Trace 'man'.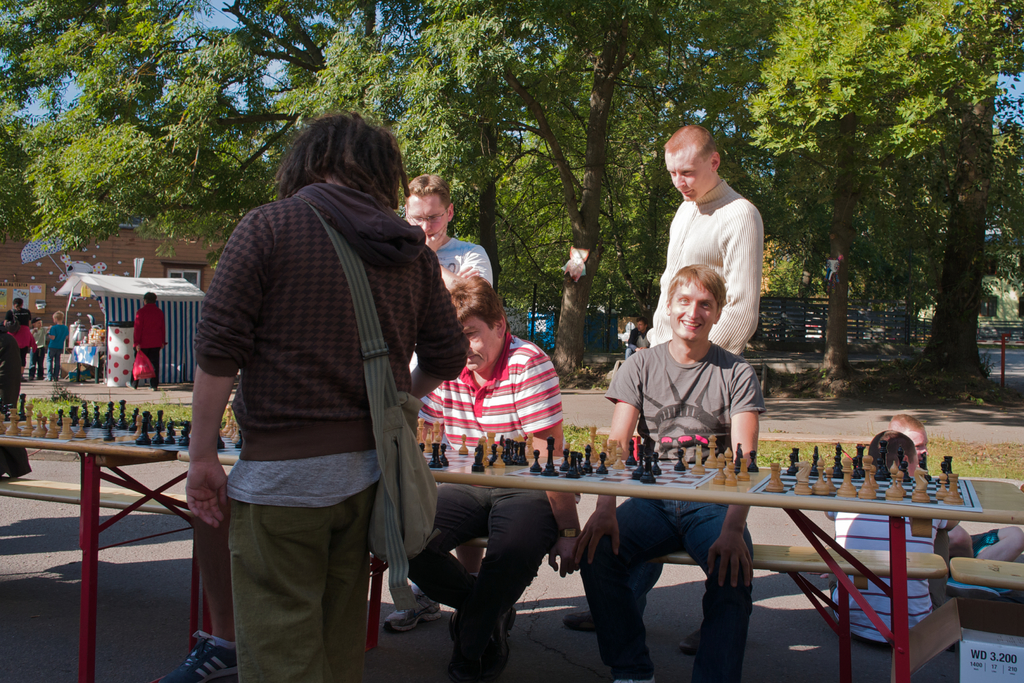
Traced to 372 168 493 635.
